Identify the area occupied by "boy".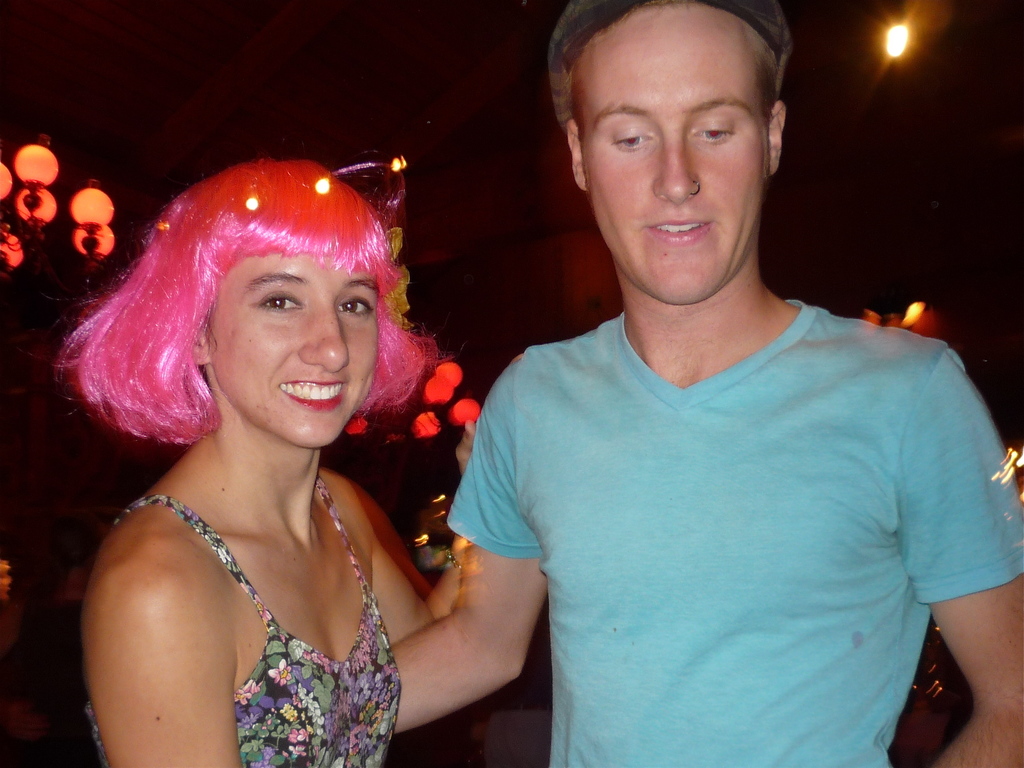
Area: select_region(371, 61, 1002, 749).
